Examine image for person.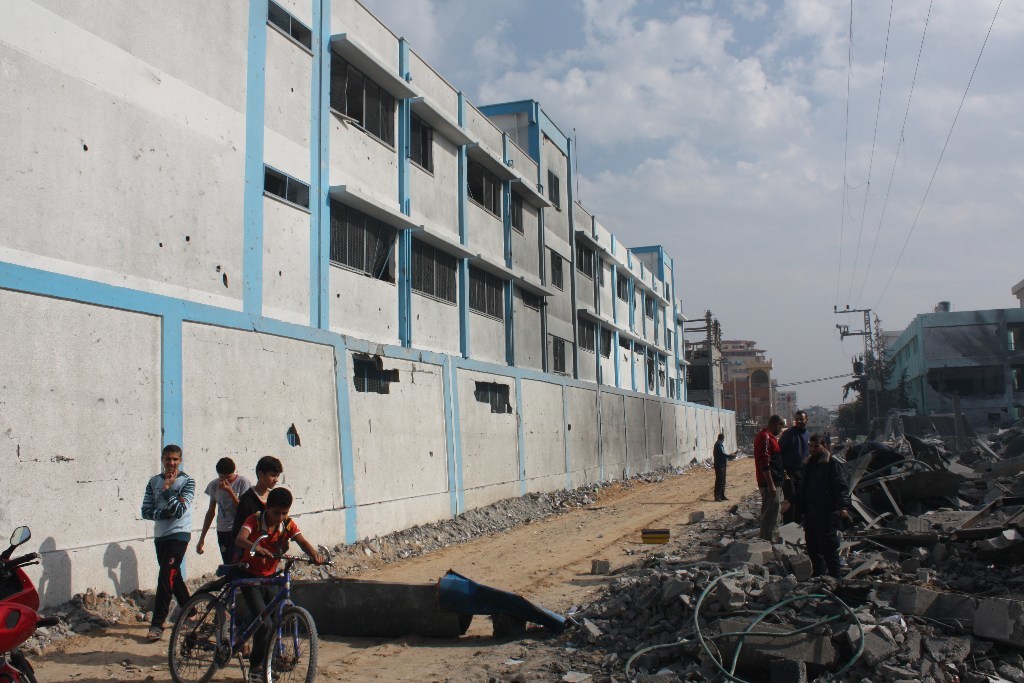
Examination result: {"left": 771, "top": 400, "right": 812, "bottom": 529}.
